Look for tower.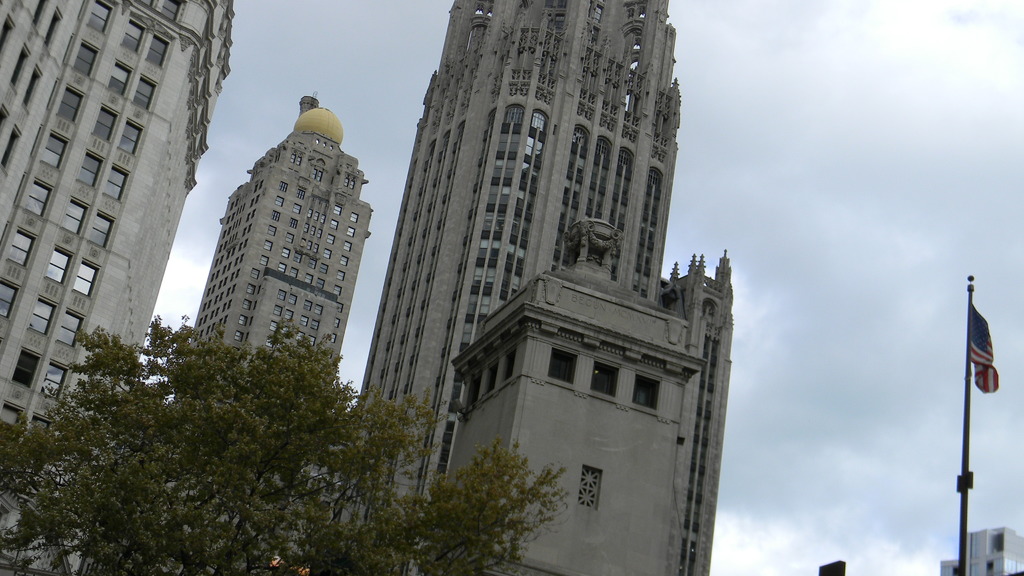
Found: select_region(960, 525, 1023, 575).
